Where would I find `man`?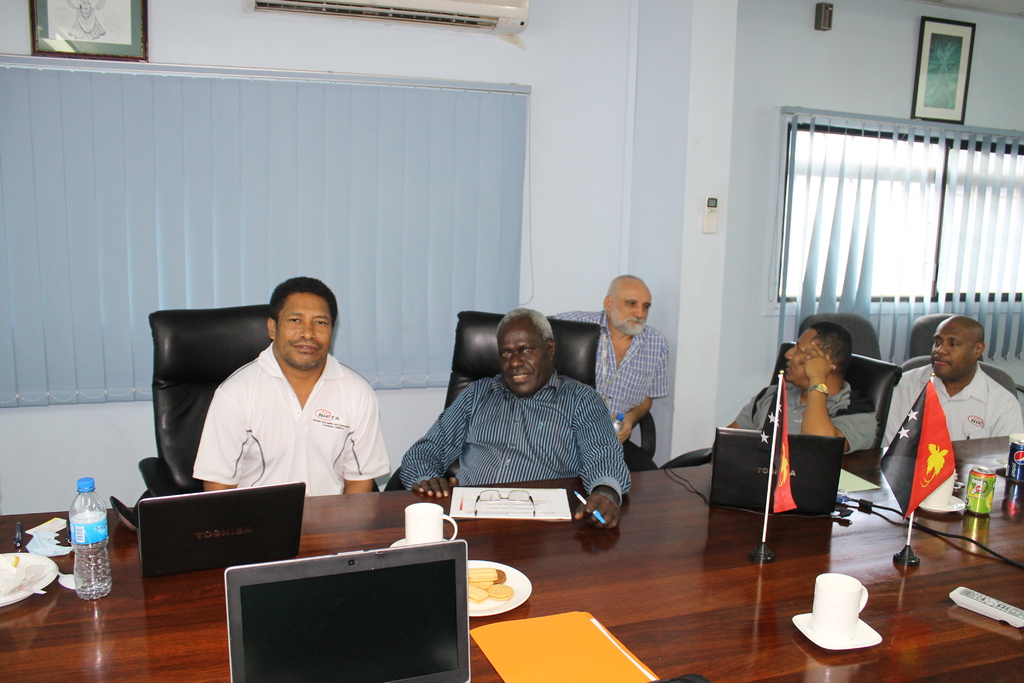
At Rect(890, 300, 1011, 561).
